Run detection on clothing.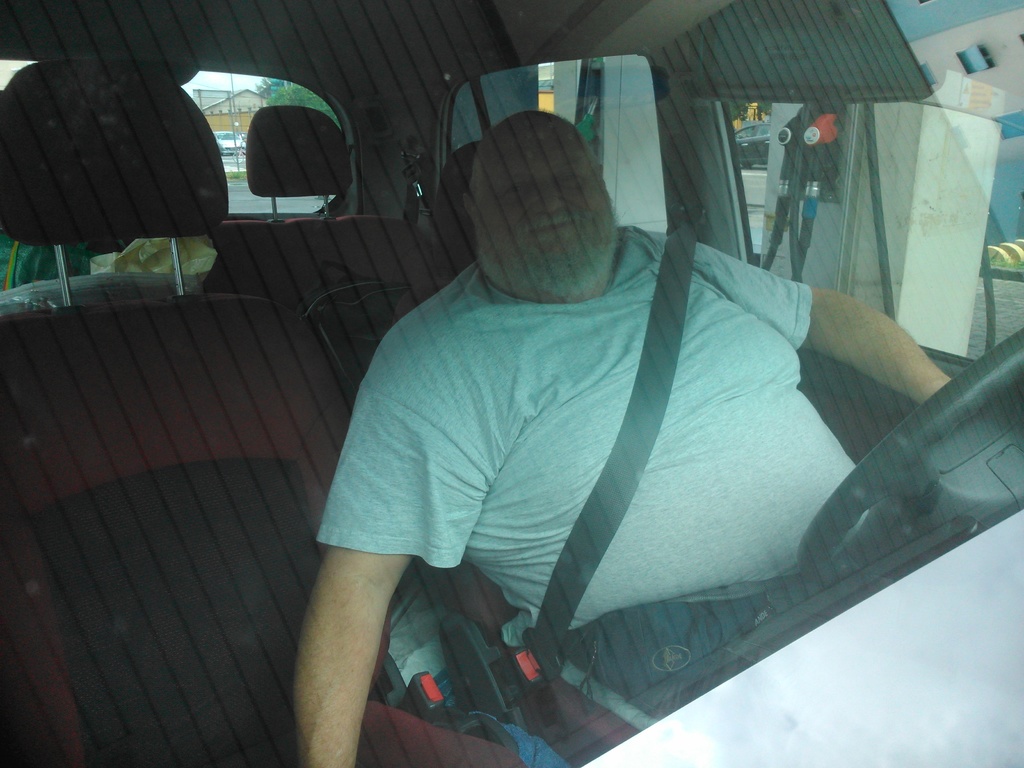
Result: Rect(314, 261, 867, 742).
